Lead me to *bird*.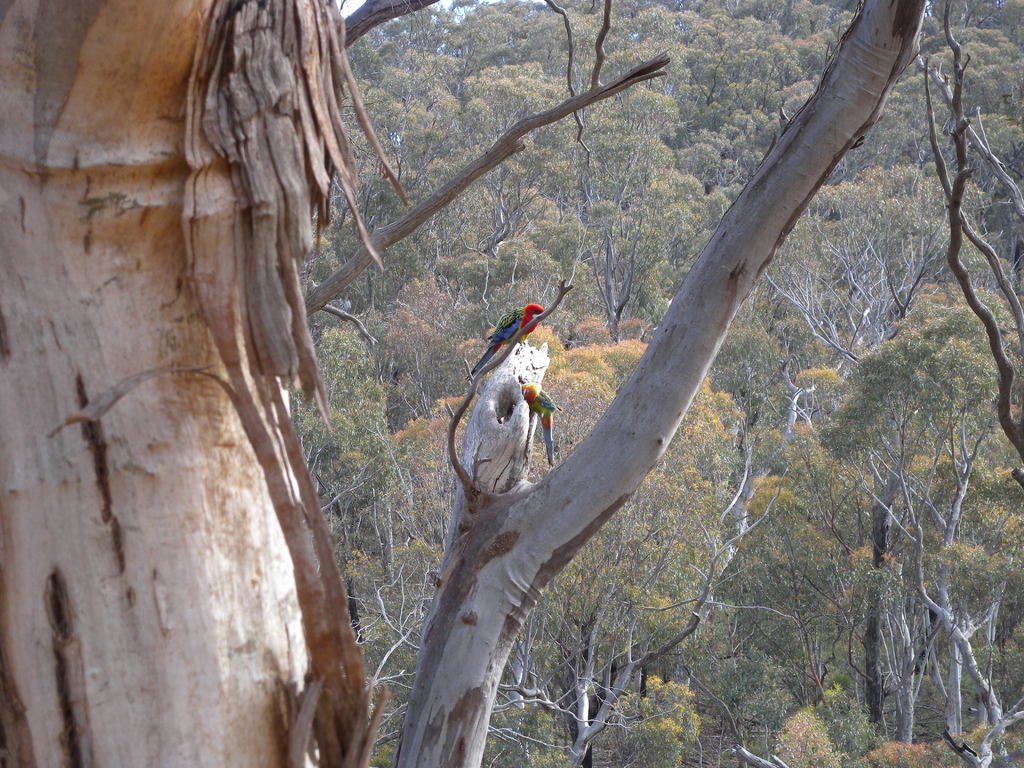
Lead to [x1=520, y1=378, x2=563, y2=463].
